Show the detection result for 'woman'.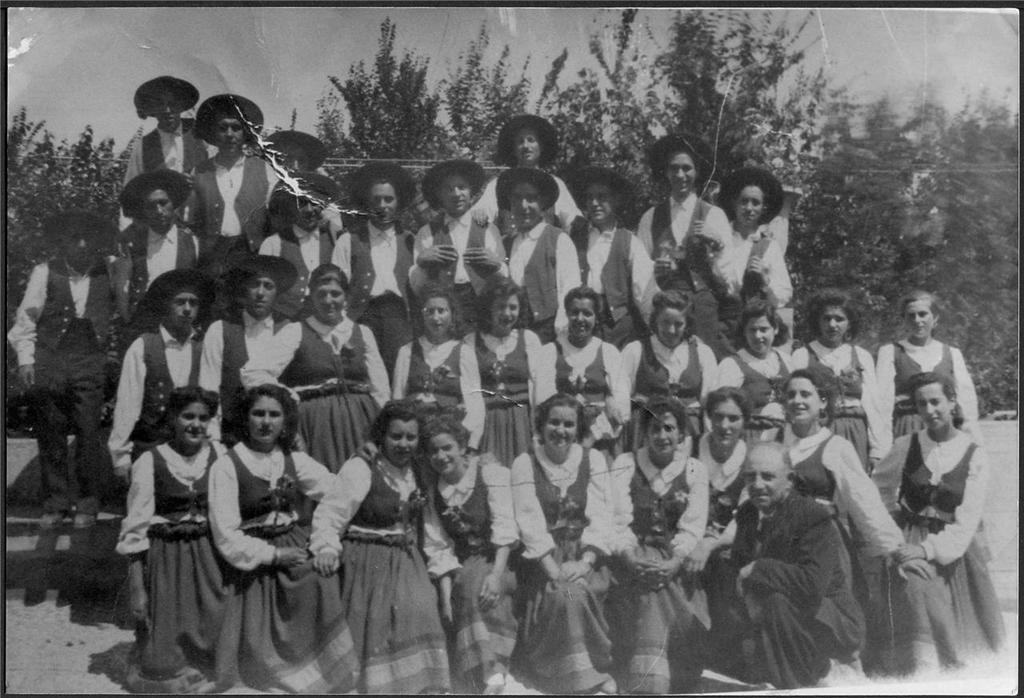
x1=498 y1=397 x2=618 y2=692.
